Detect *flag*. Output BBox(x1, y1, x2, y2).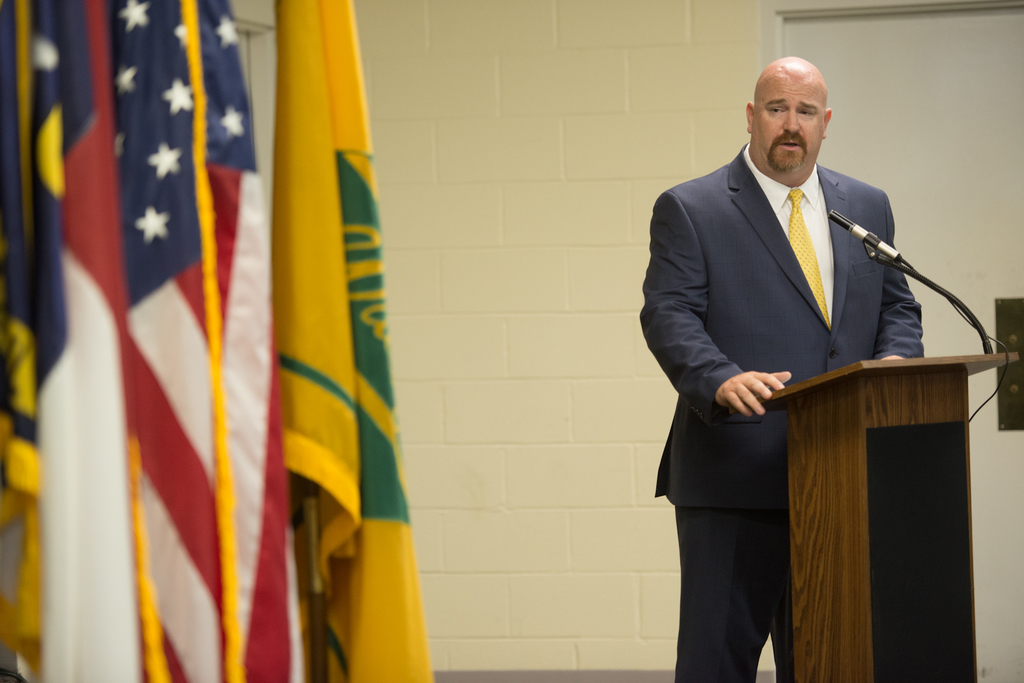
BBox(275, 0, 439, 682).
